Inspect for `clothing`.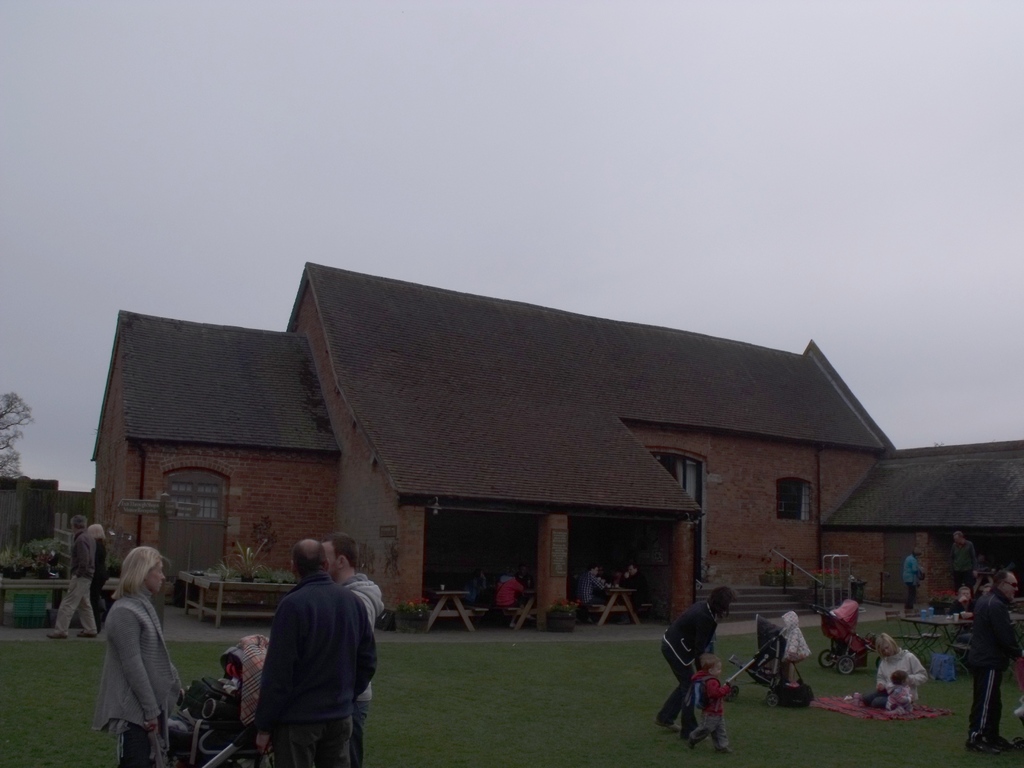
Inspection: <region>783, 613, 811, 663</region>.
